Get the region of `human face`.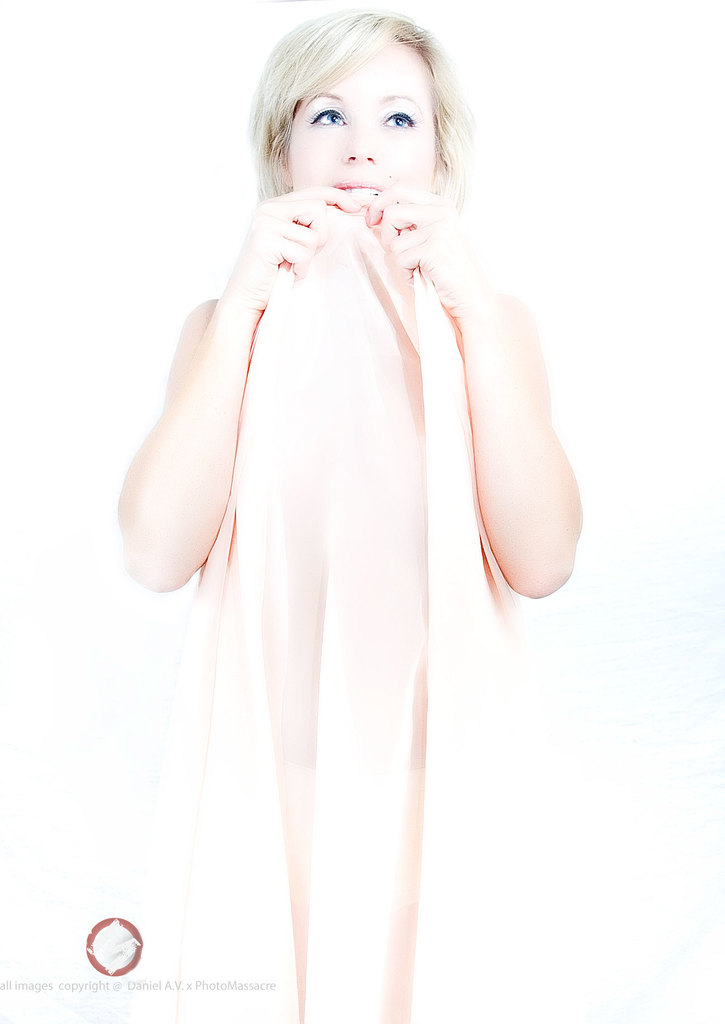
locate(292, 42, 436, 193).
